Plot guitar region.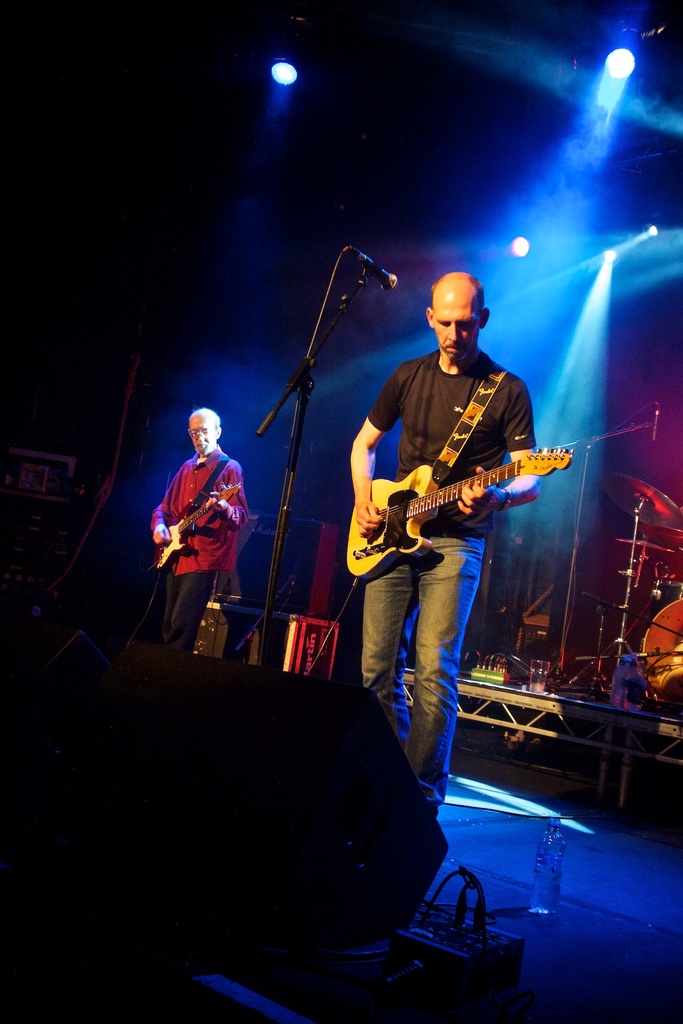
Plotted at box=[161, 484, 240, 573].
